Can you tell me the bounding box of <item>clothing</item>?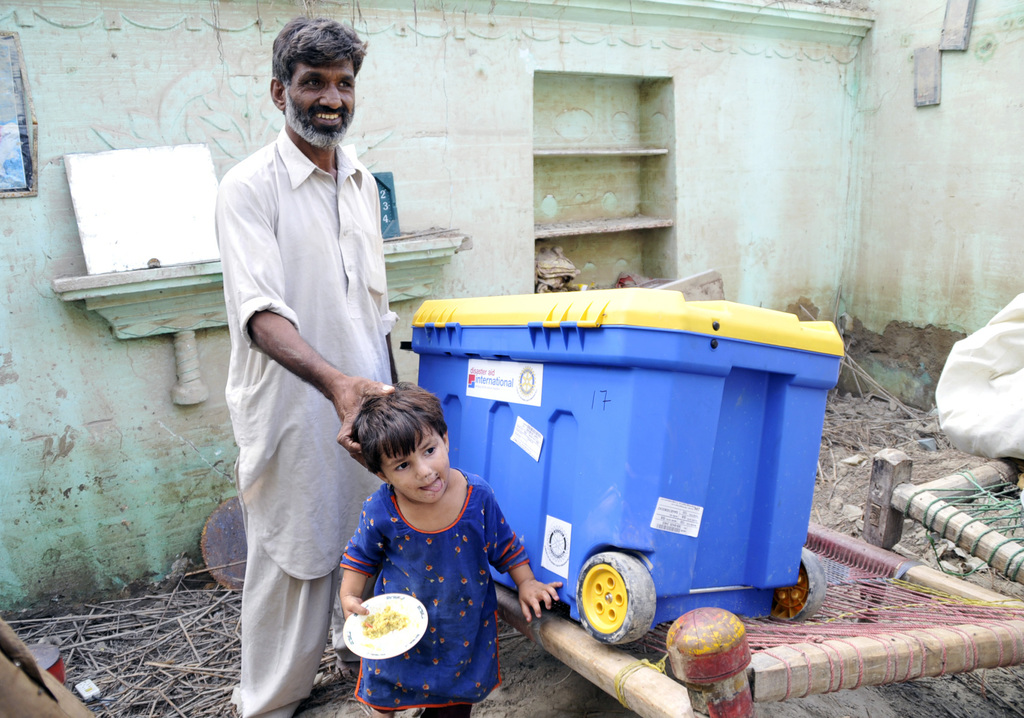
(left=318, top=464, right=538, bottom=680).
